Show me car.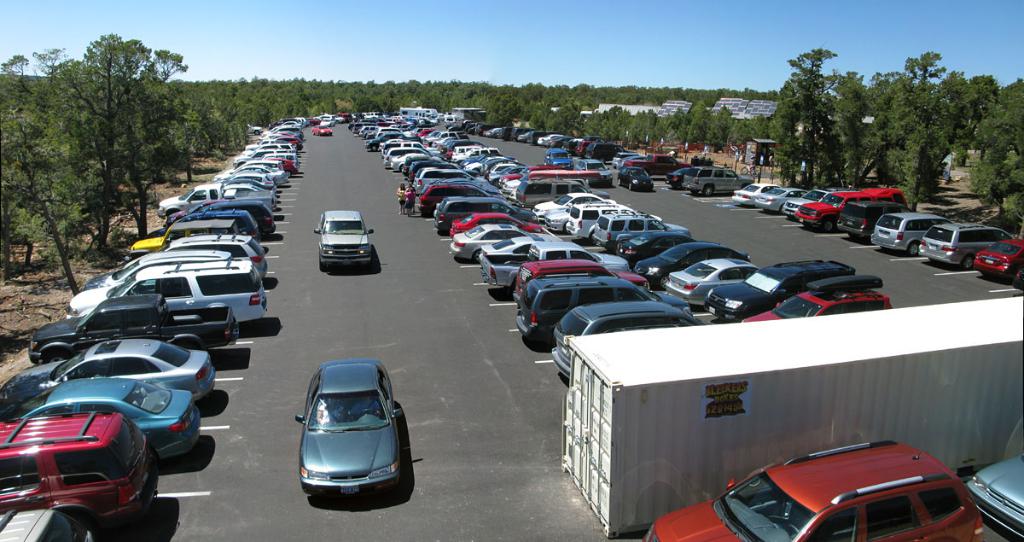
car is here: crop(293, 365, 408, 500).
